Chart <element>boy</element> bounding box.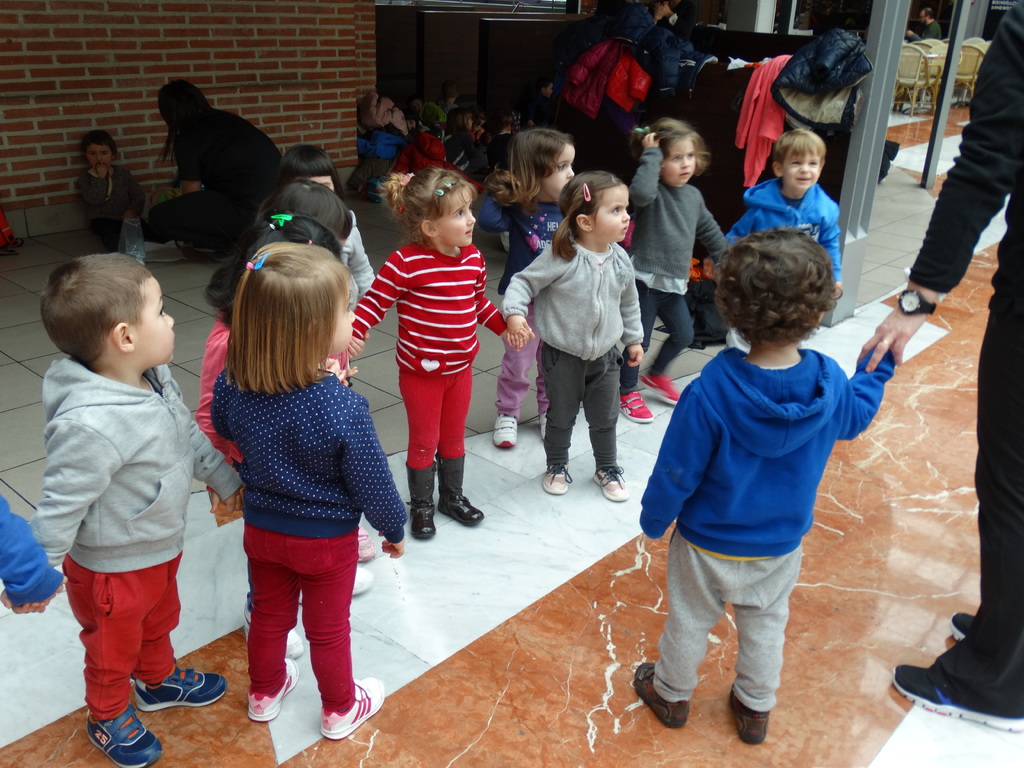
Charted: box=[634, 228, 895, 745].
